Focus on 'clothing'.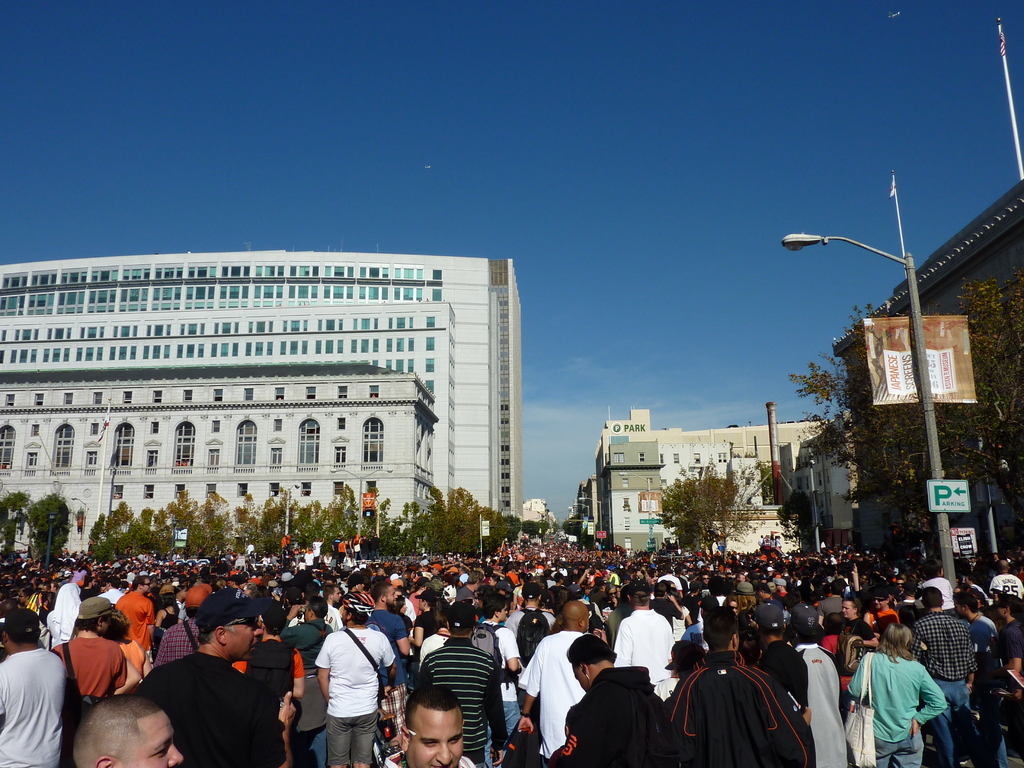
Focused at region(44, 630, 136, 716).
